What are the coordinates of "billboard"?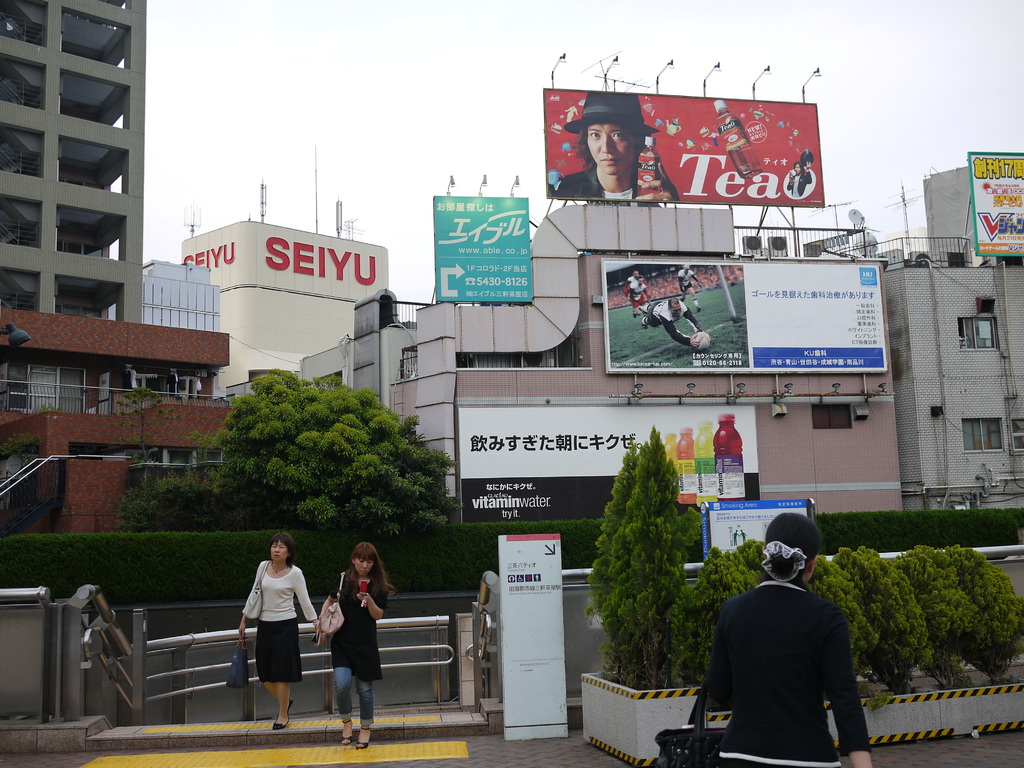
236,219,382,302.
